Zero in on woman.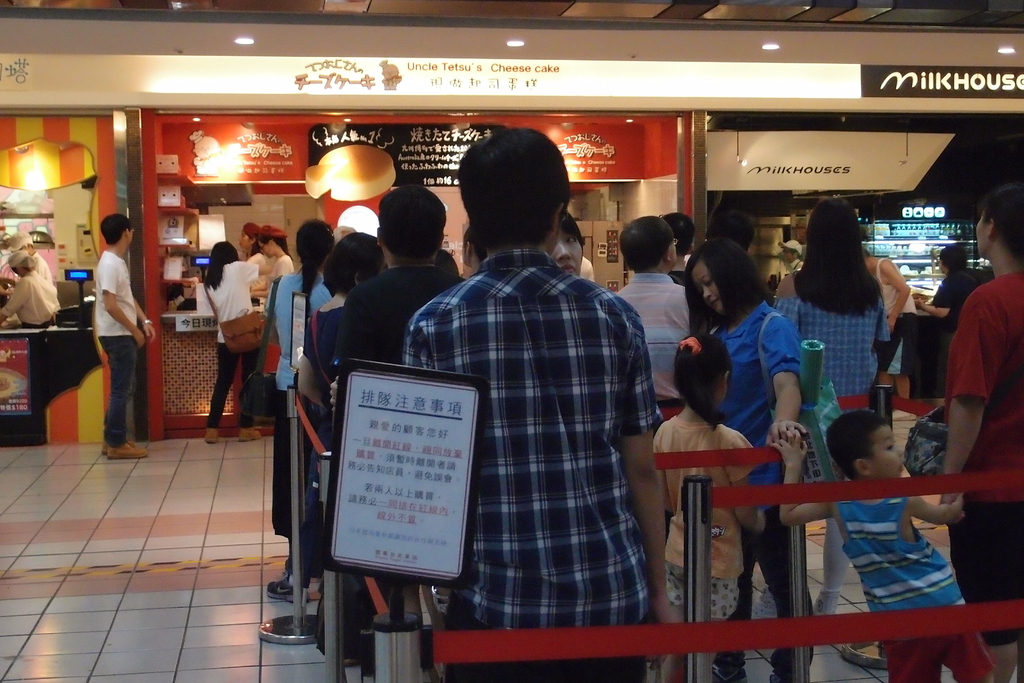
Zeroed in: 942/183/1023/682.
